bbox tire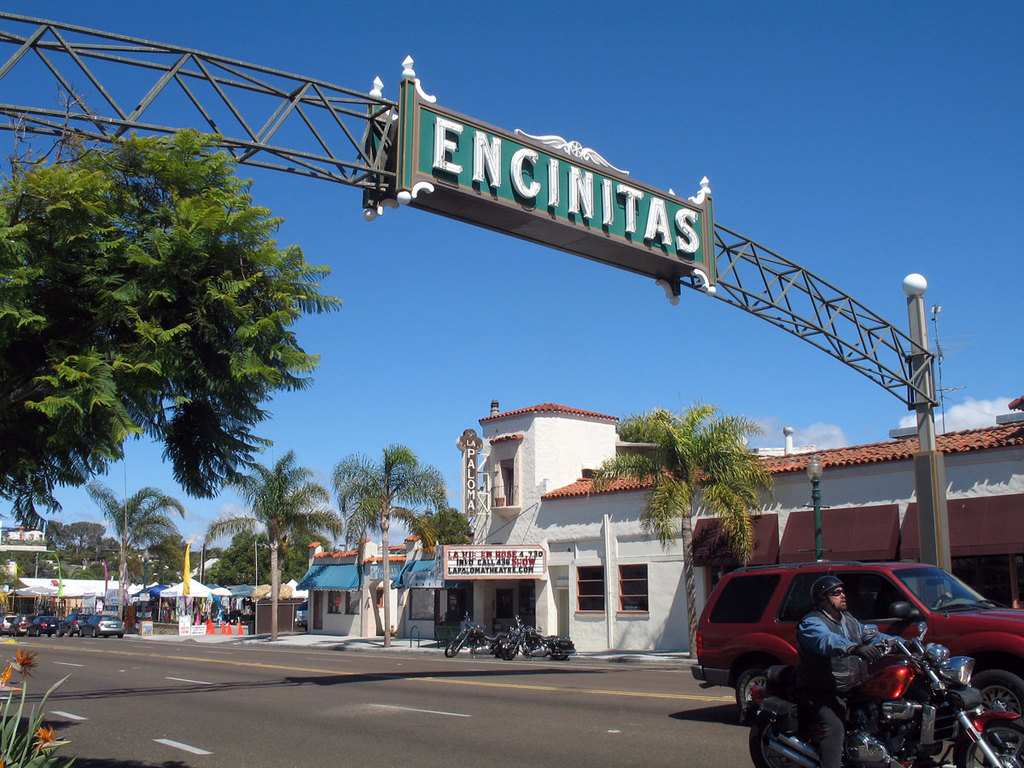
116/629/125/637
